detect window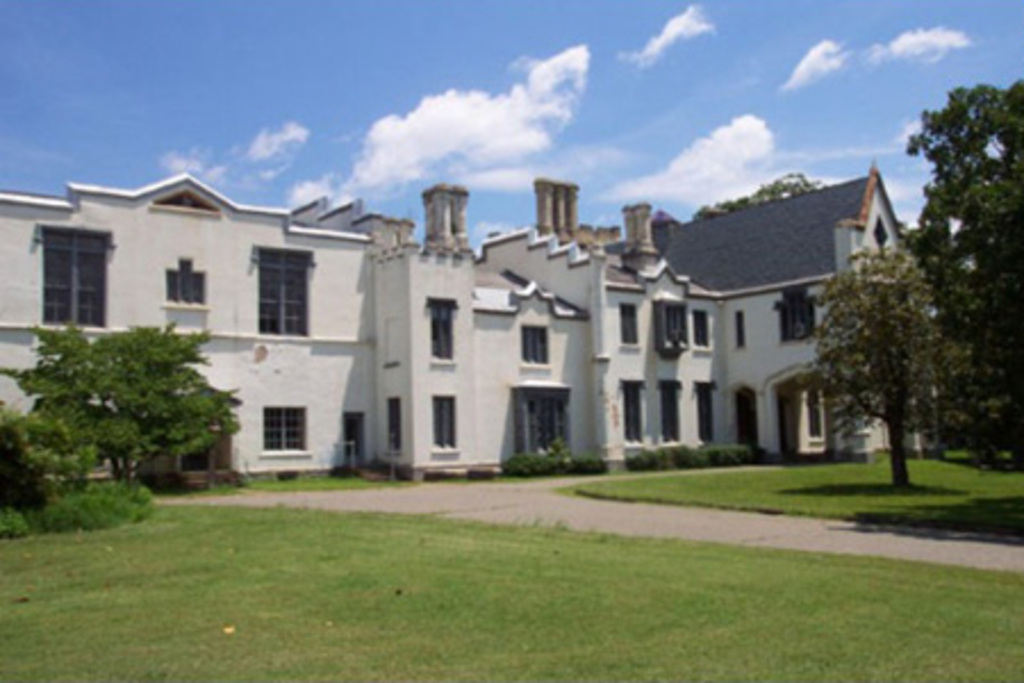
crop(624, 378, 646, 451)
